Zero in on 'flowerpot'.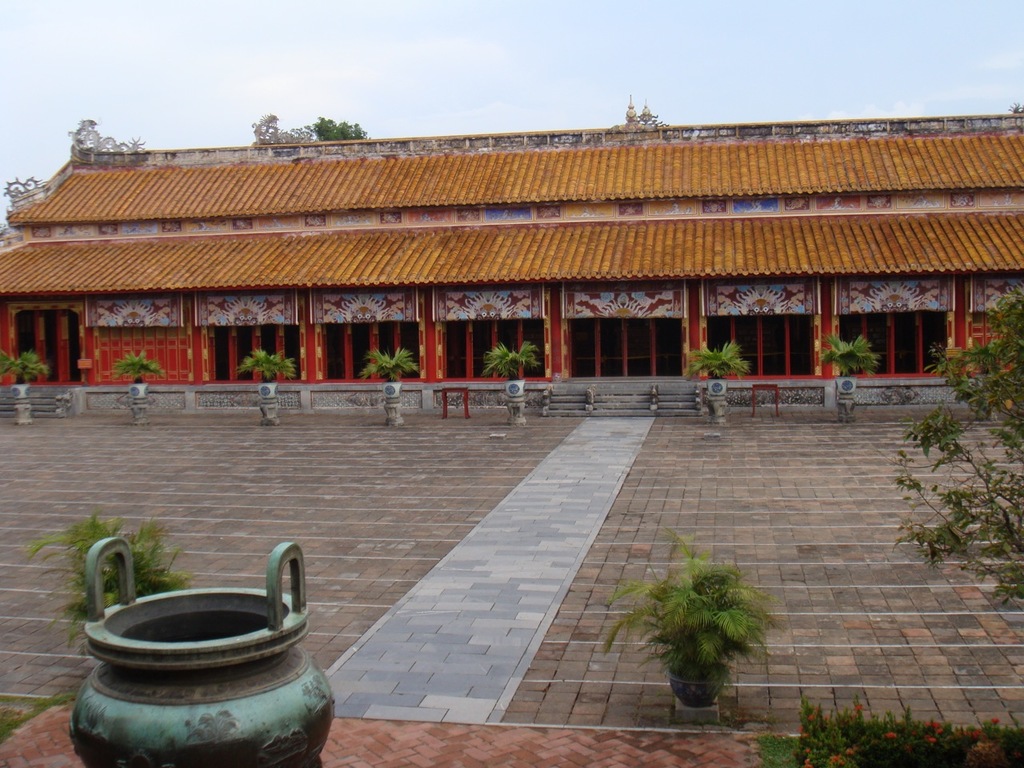
Zeroed in: 98/536/368/767.
